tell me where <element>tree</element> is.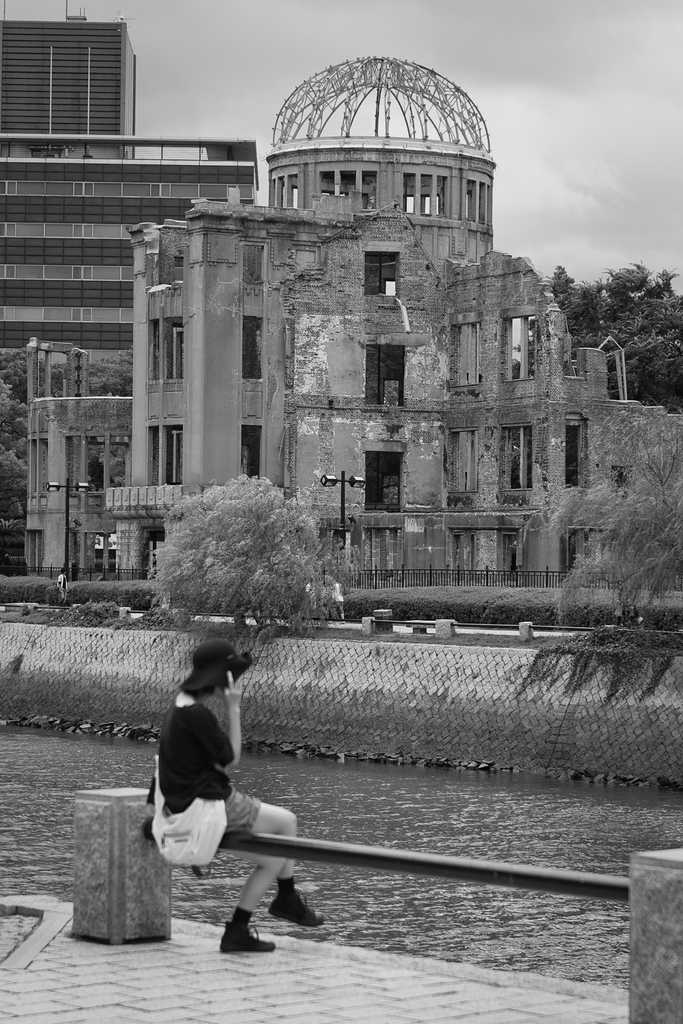
<element>tree</element> is at 547:259:682:412.
